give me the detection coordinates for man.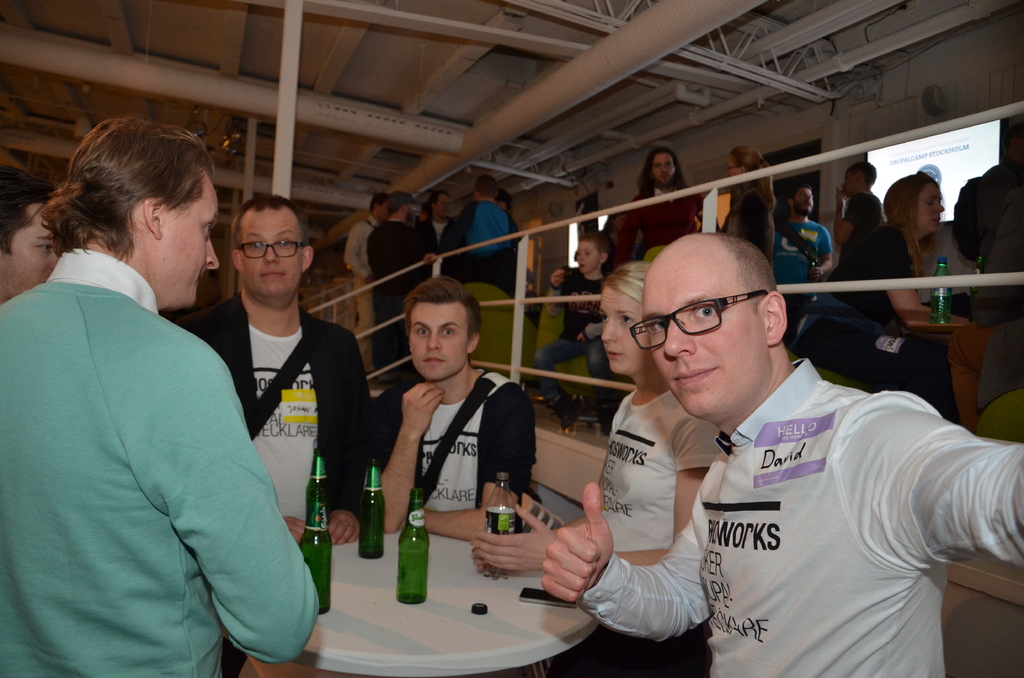
[left=368, top=191, right=423, bottom=380].
